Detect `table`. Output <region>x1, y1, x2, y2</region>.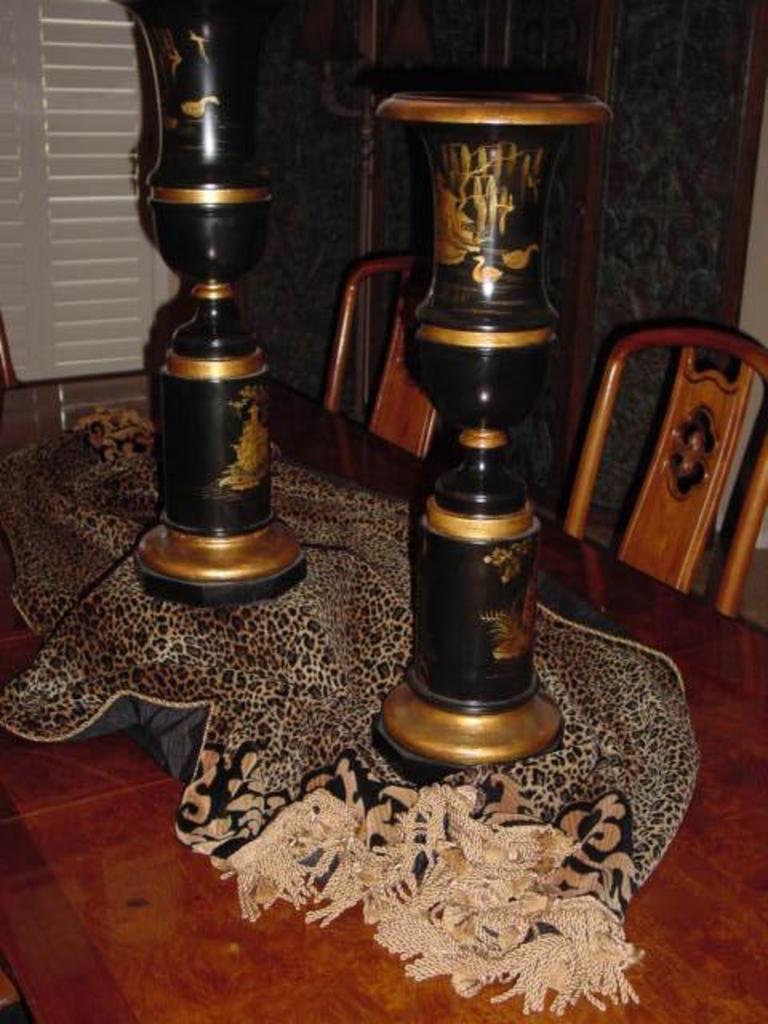
<region>0, 366, 766, 1022</region>.
